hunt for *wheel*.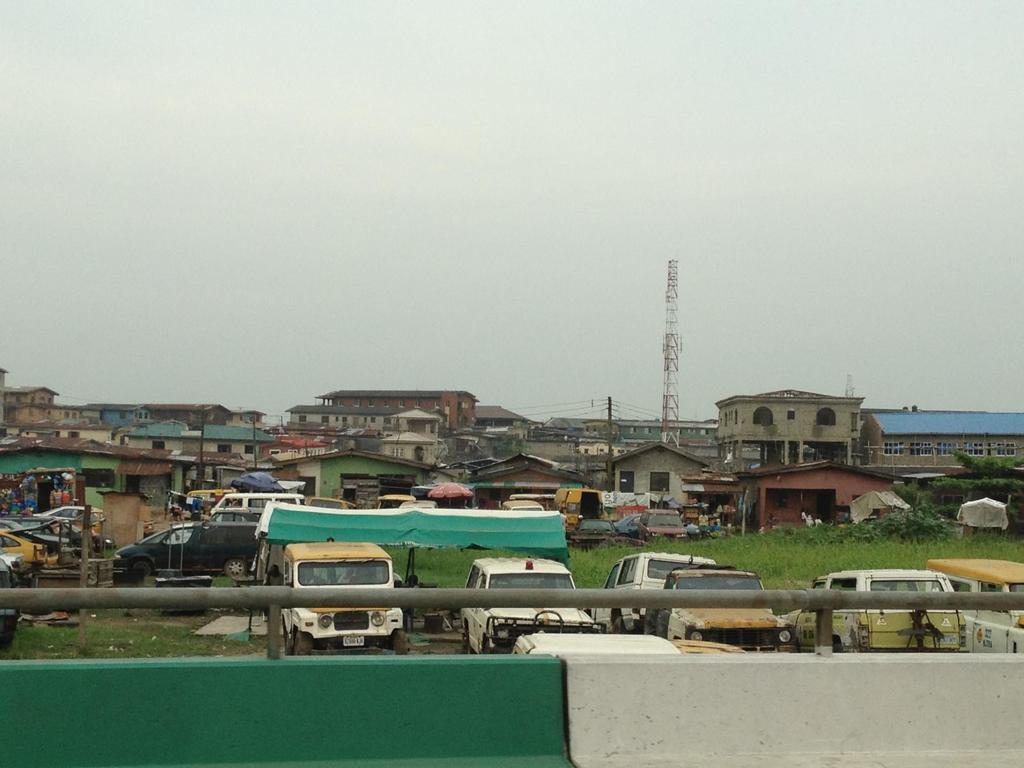
Hunted down at bbox=[295, 630, 320, 653].
